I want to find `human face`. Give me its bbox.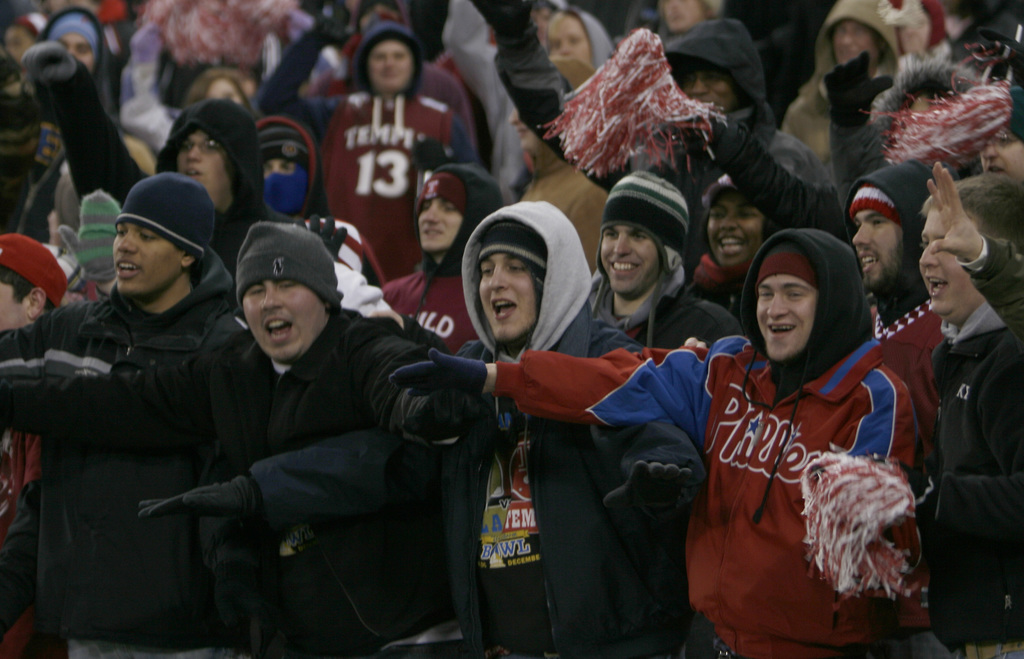
(58, 31, 93, 70).
